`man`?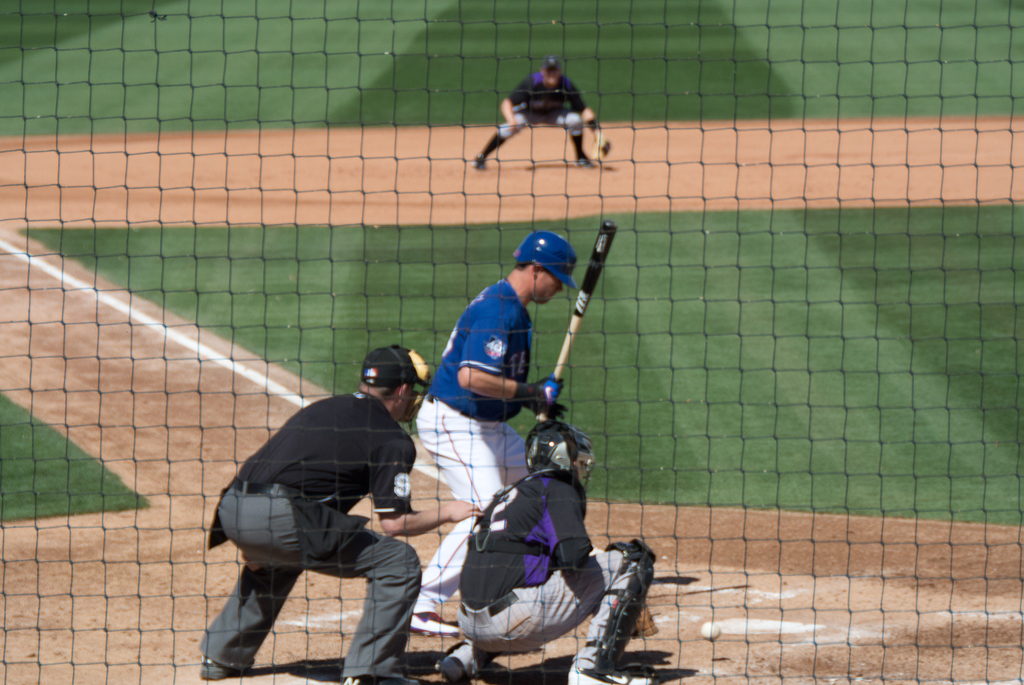
(left=473, top=59, right=615, bottom=173)
